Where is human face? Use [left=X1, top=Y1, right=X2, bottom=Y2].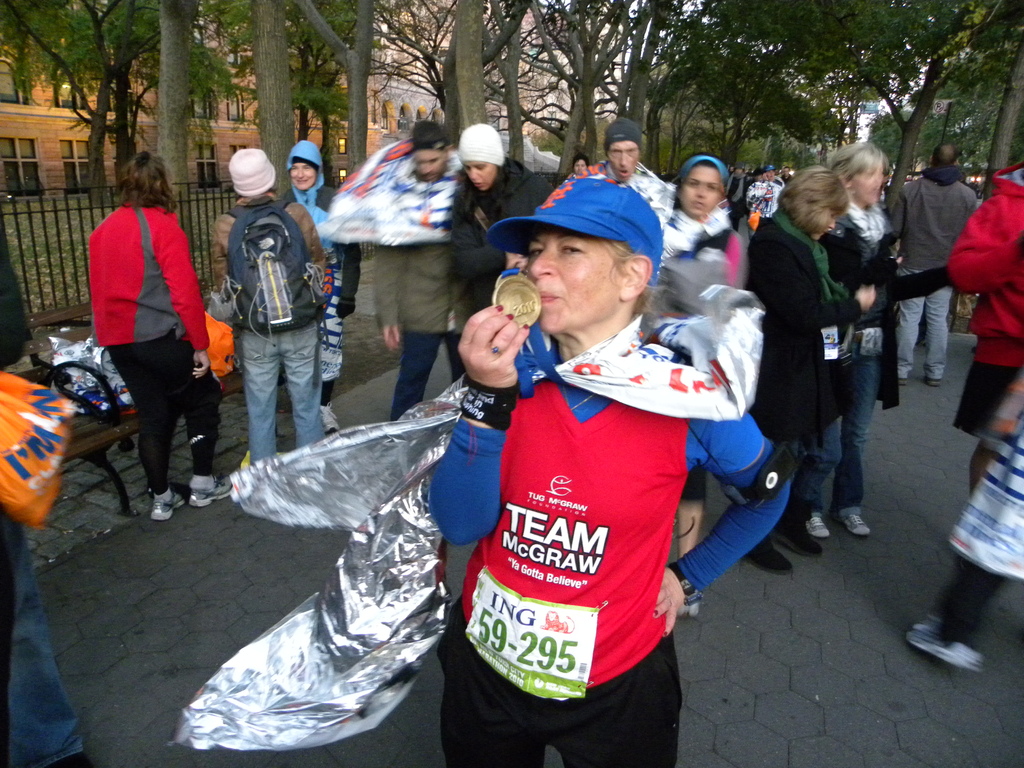
[left=609, top=135, right=639, bottom=177].
